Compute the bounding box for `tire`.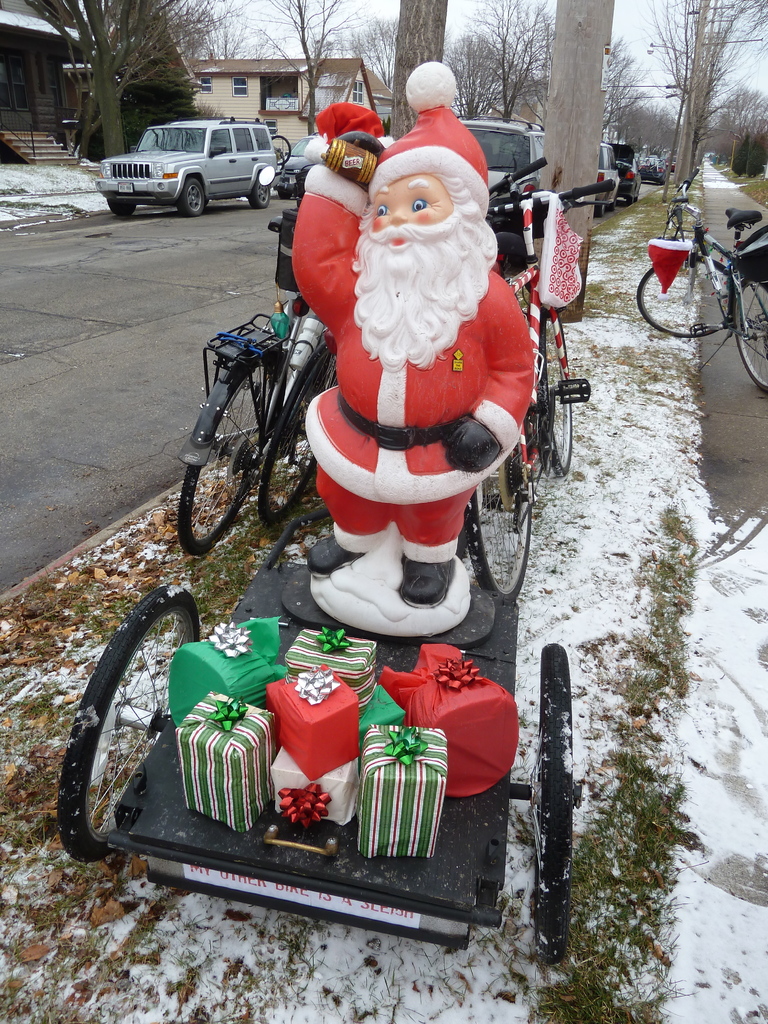
bbox(538, 302, 580, 477).
